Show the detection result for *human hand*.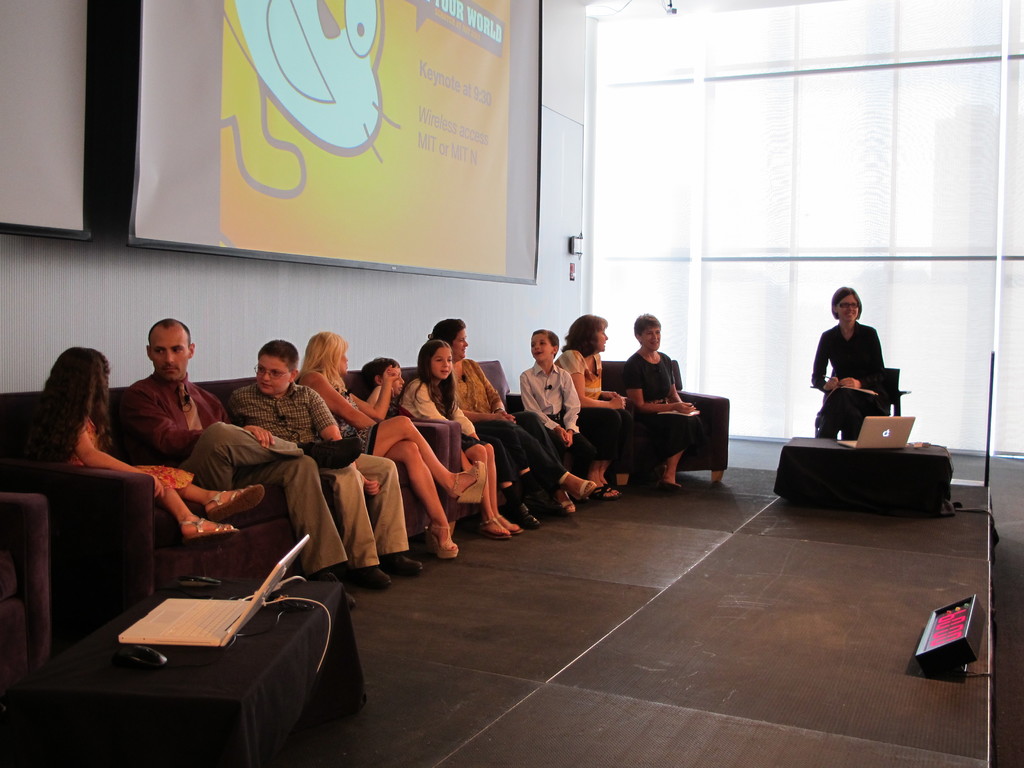
x1=840 y1=377 x2=861 y2=388.
